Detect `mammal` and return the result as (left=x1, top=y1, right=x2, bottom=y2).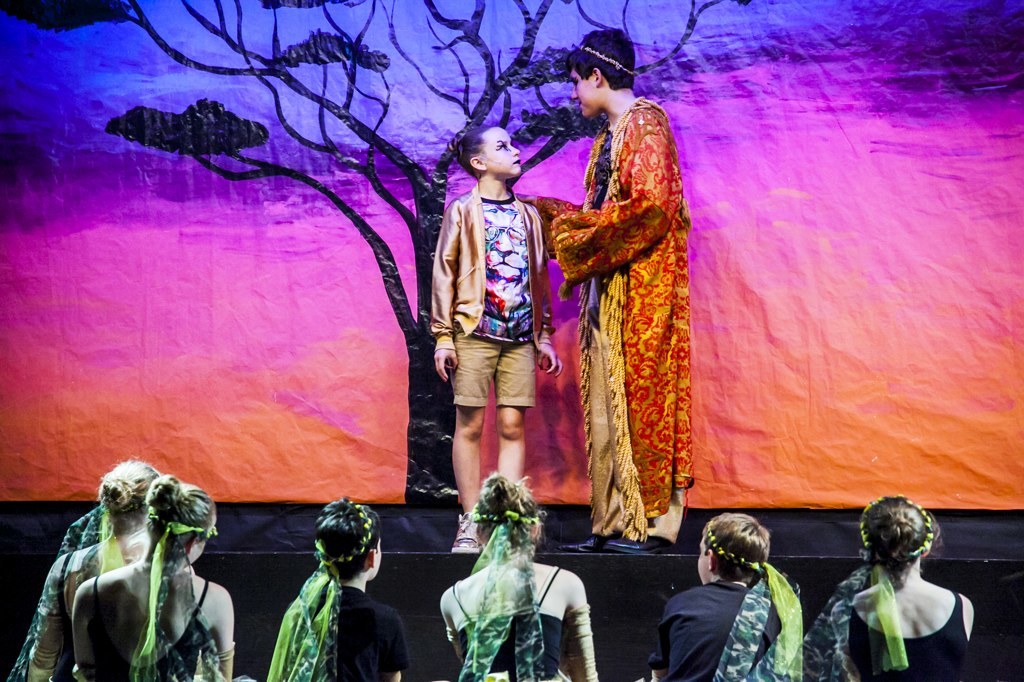
(left=804, top=494, right=976, bottom=681).
